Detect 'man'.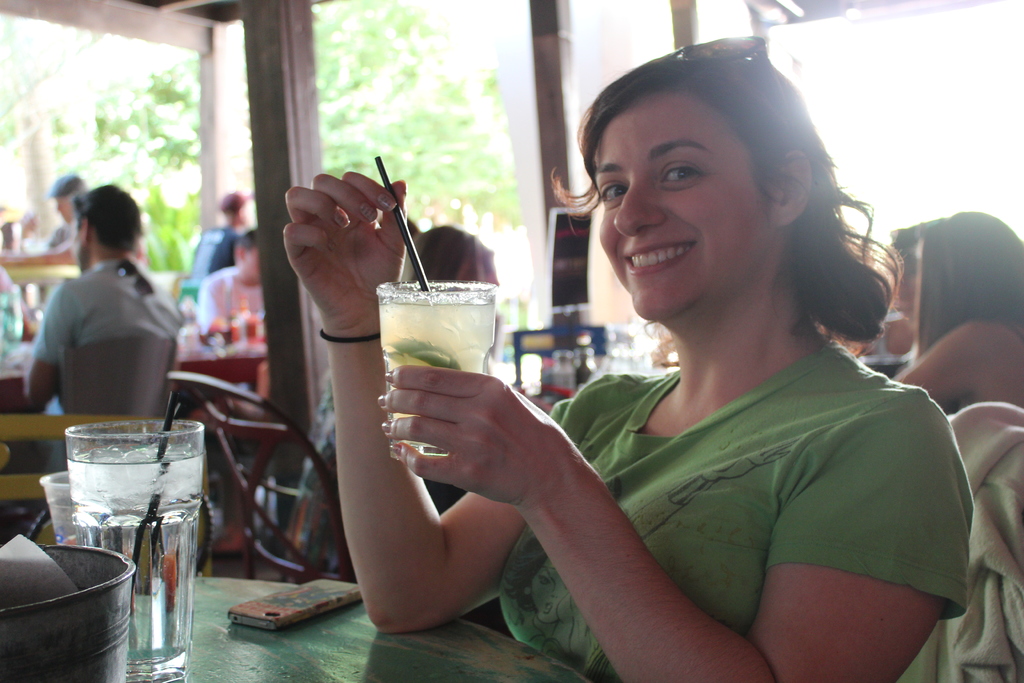
Detected at {"x1": 6, "y1": 183, "x2": 174, "y2": 481}.
